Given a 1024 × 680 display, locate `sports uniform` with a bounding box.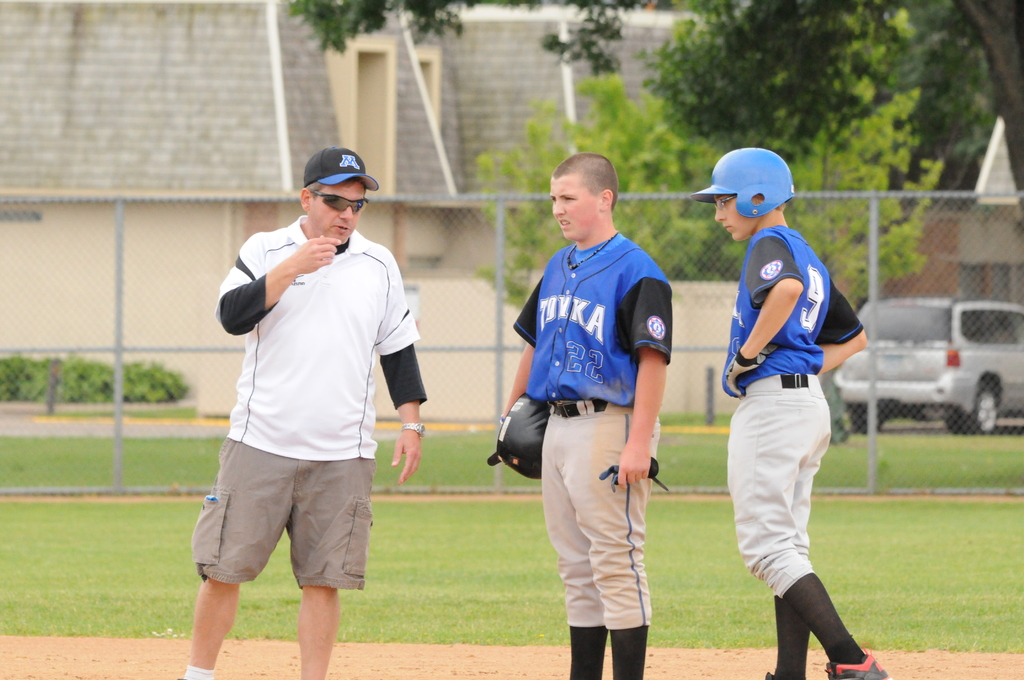
Located: 513,229,677,679.
